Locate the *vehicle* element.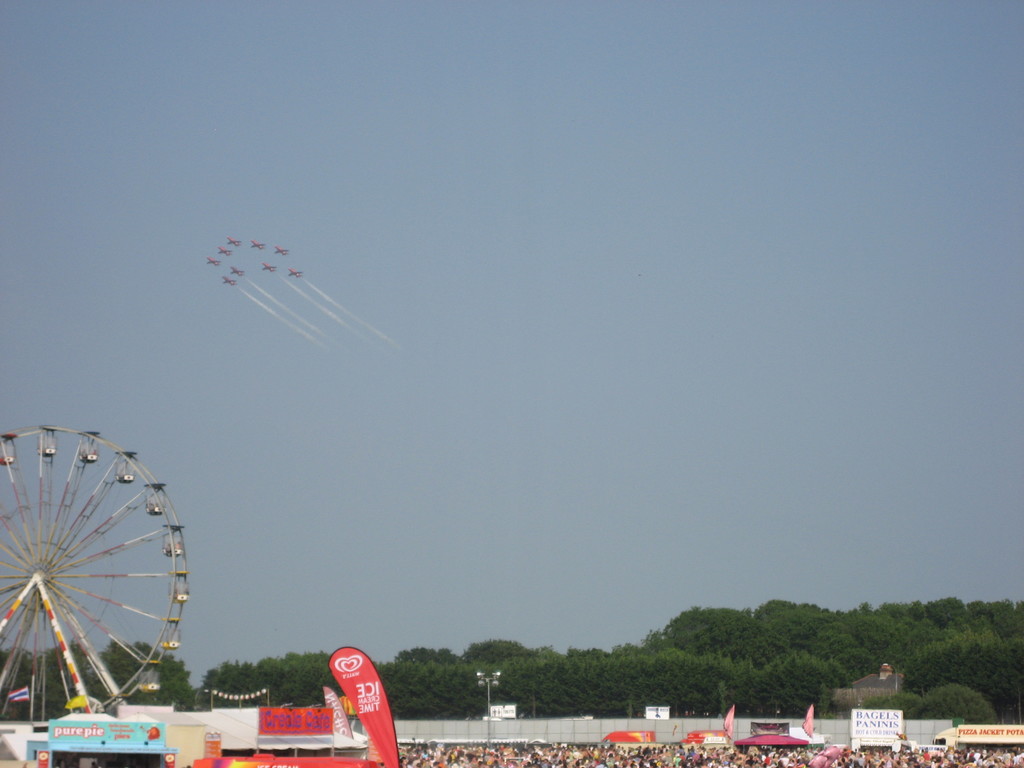
Element bbox: {"x1": 287, "y1": 266, "x2": 301, "y2": 280}.
